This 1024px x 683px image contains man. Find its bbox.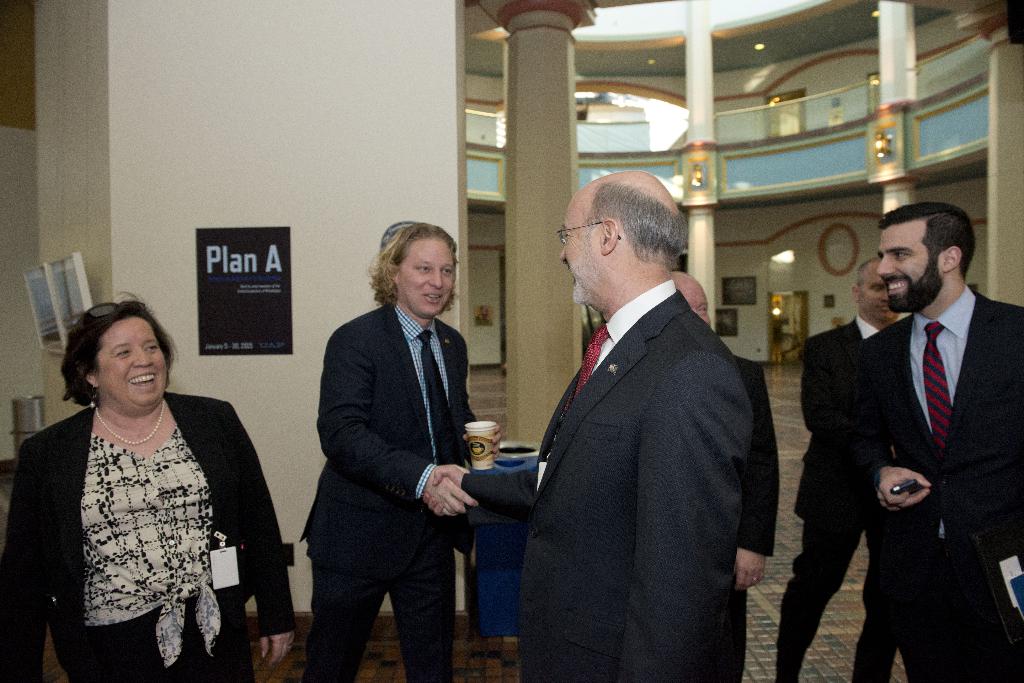
292 223 507 682.
